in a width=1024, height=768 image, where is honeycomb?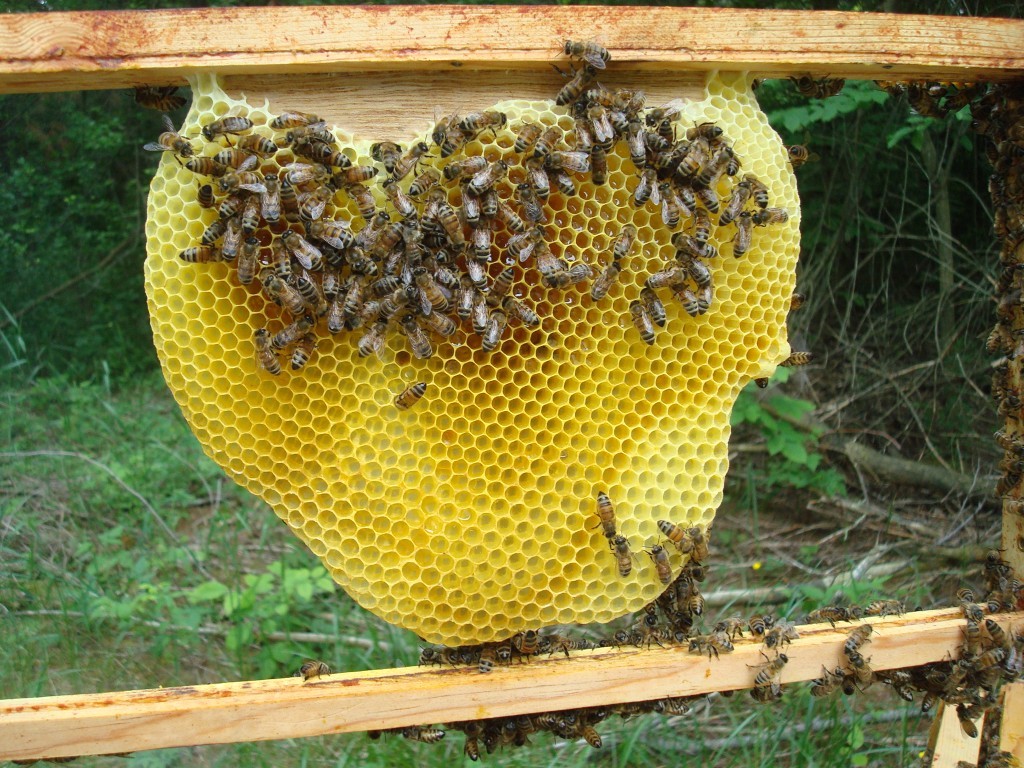
left=144, top=102, right=805, bottom=649.
